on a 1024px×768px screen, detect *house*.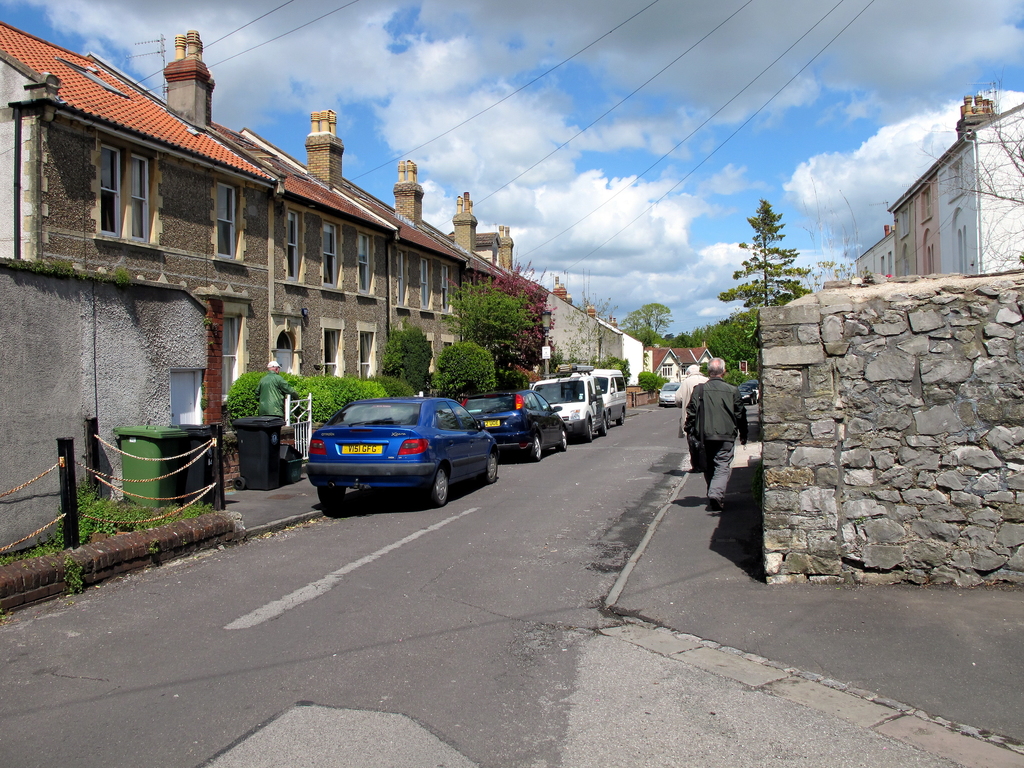
<region>846, 90, 1023, 286</region>.
